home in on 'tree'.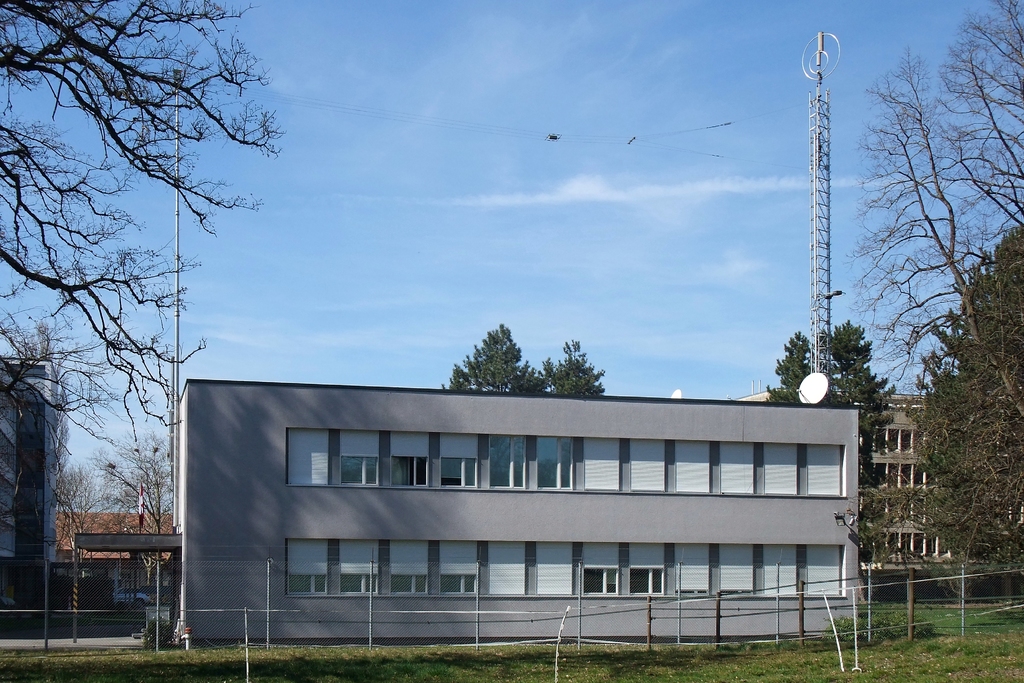
Homed in at 899, 220, 1023, 593.
